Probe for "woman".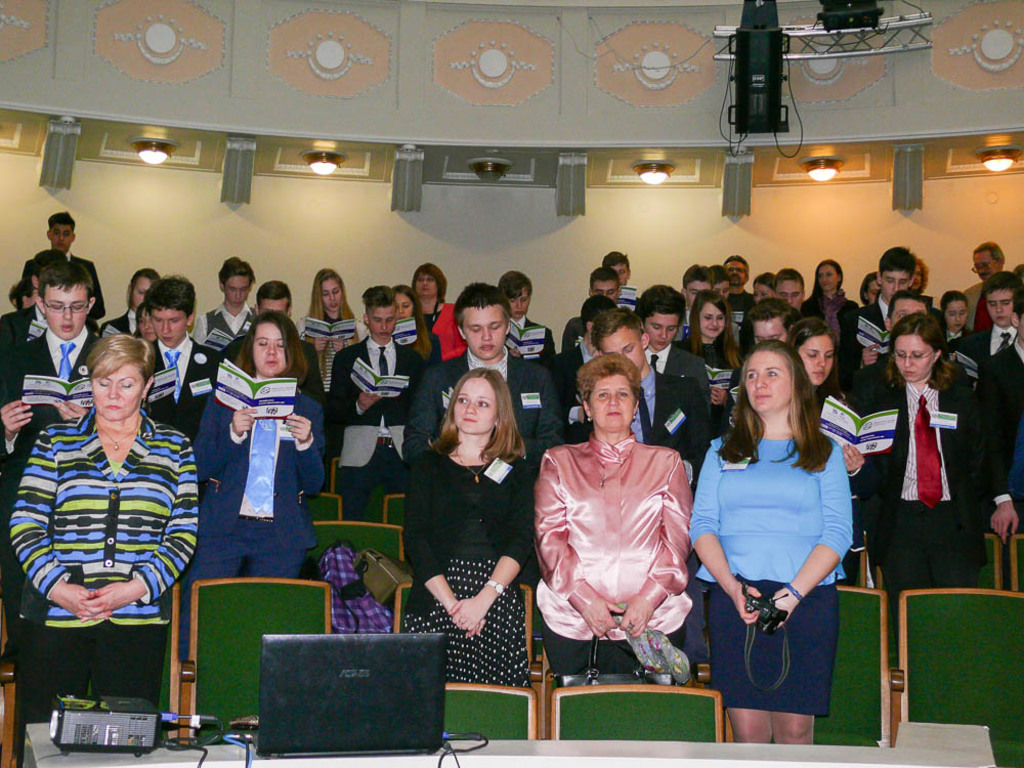
Probe result: (802,258,860,322).
